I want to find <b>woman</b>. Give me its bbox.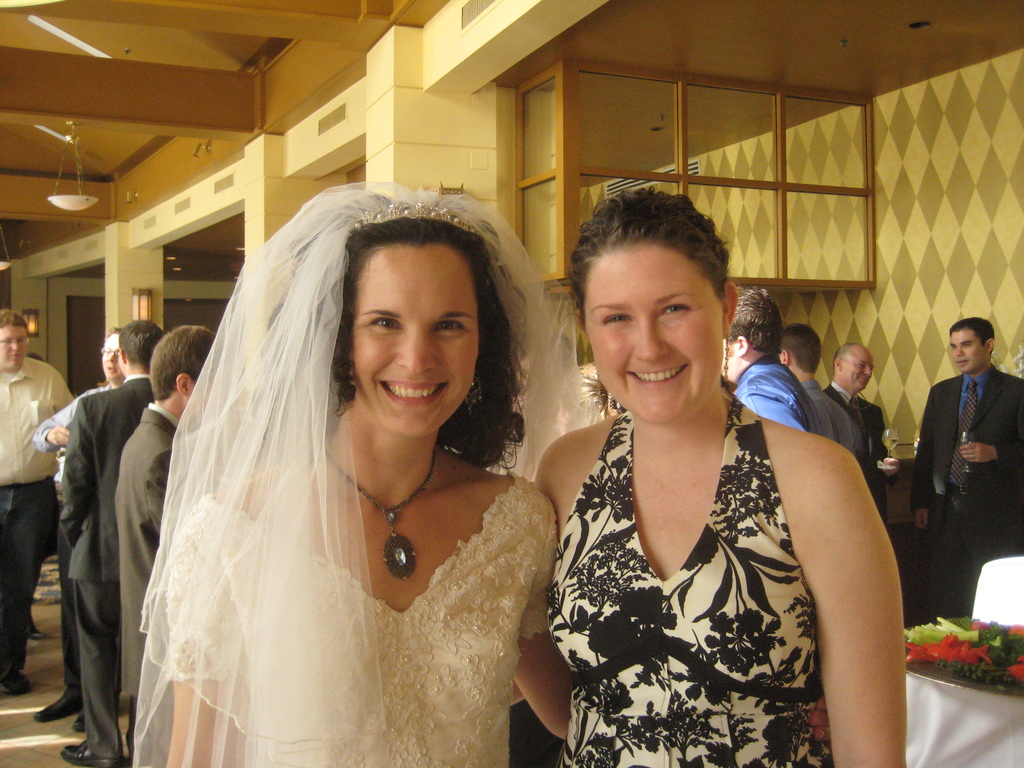
bbox=[536, 181, 906, 767].
